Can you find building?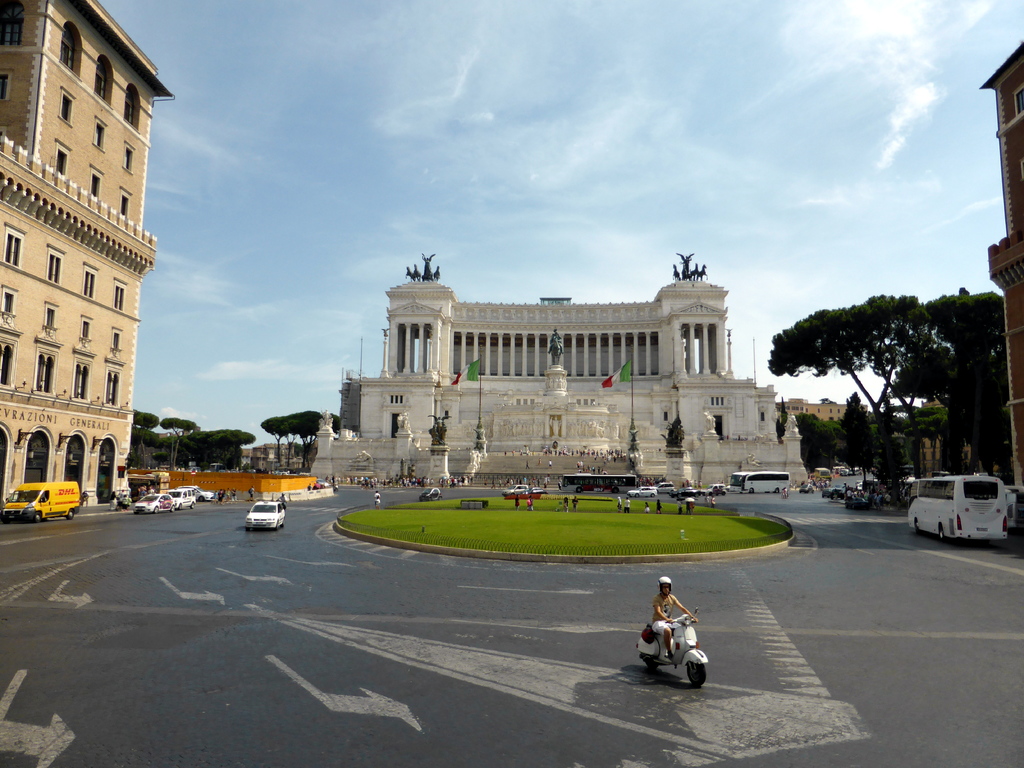
Yes, bounding box: bbox=(785, 393, 858, 429).
